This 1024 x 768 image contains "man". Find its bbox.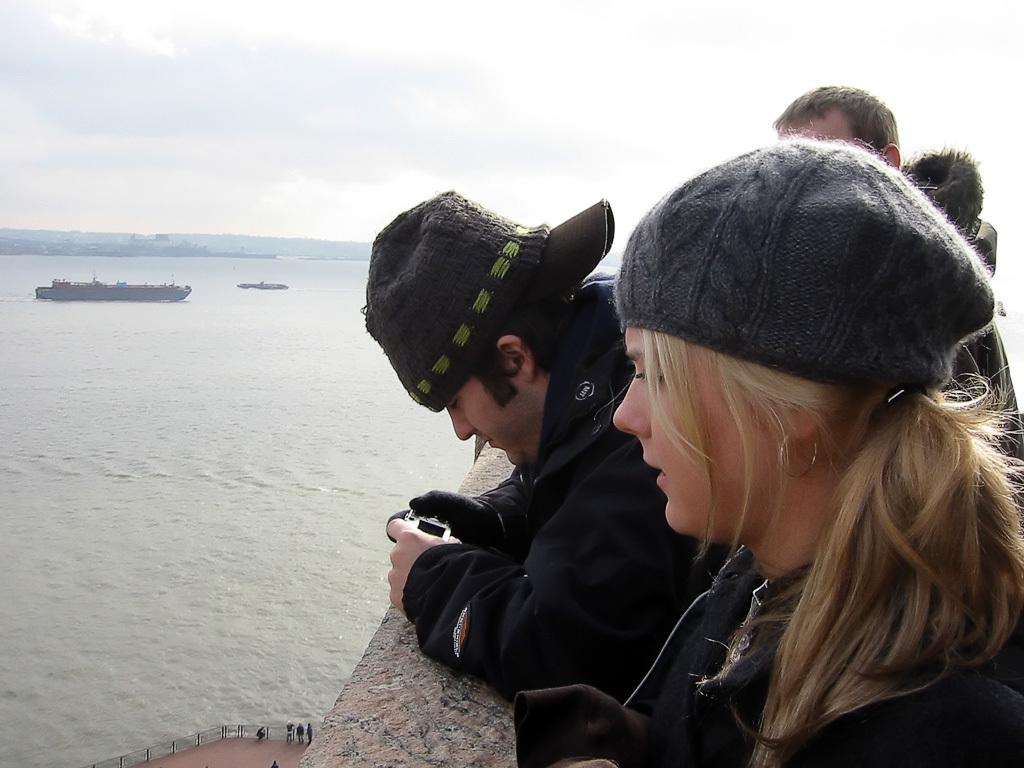
<box>775,89,904,177</box>.
